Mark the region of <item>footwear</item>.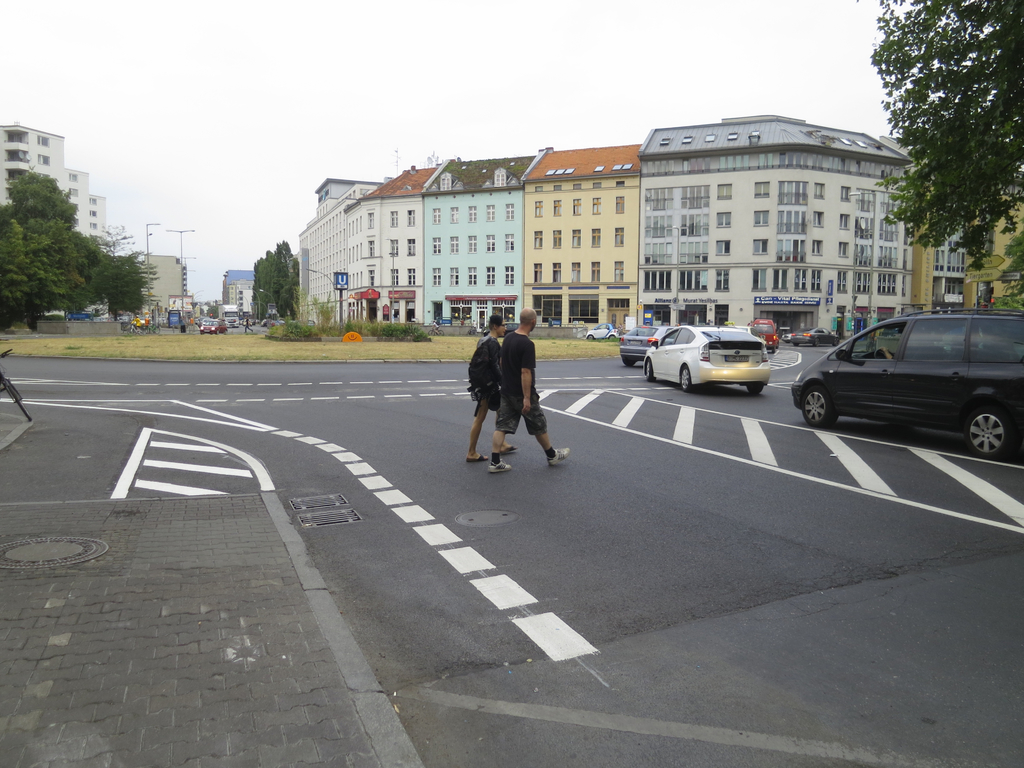
Region: BBox(547, 444, 574, 470).
